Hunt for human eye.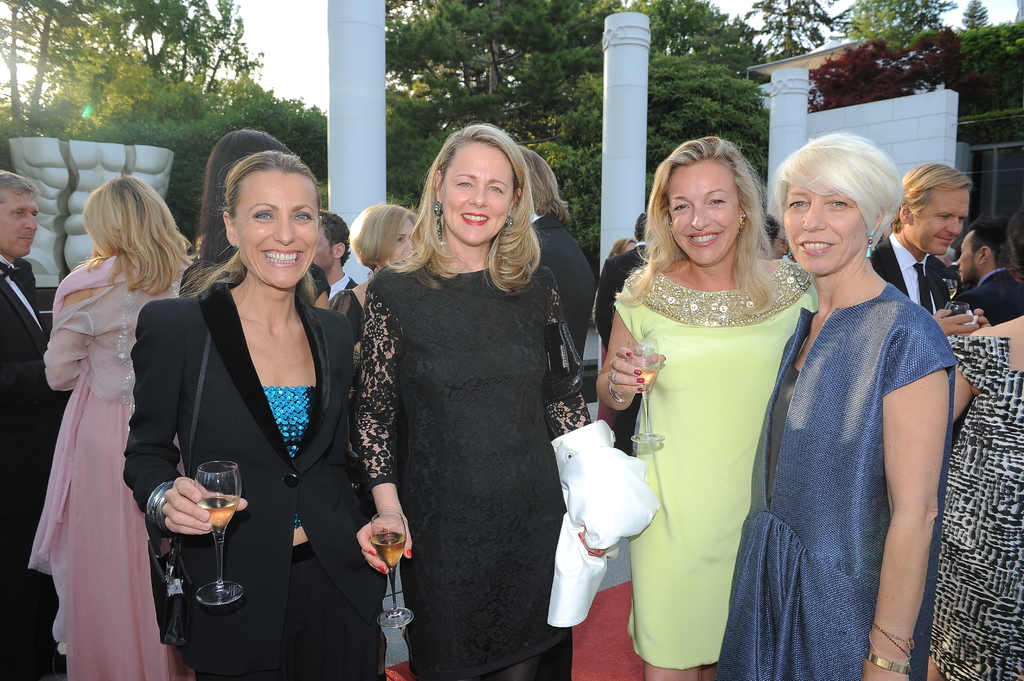
Hunted down at bbox=(673, 200, 689, 212).
